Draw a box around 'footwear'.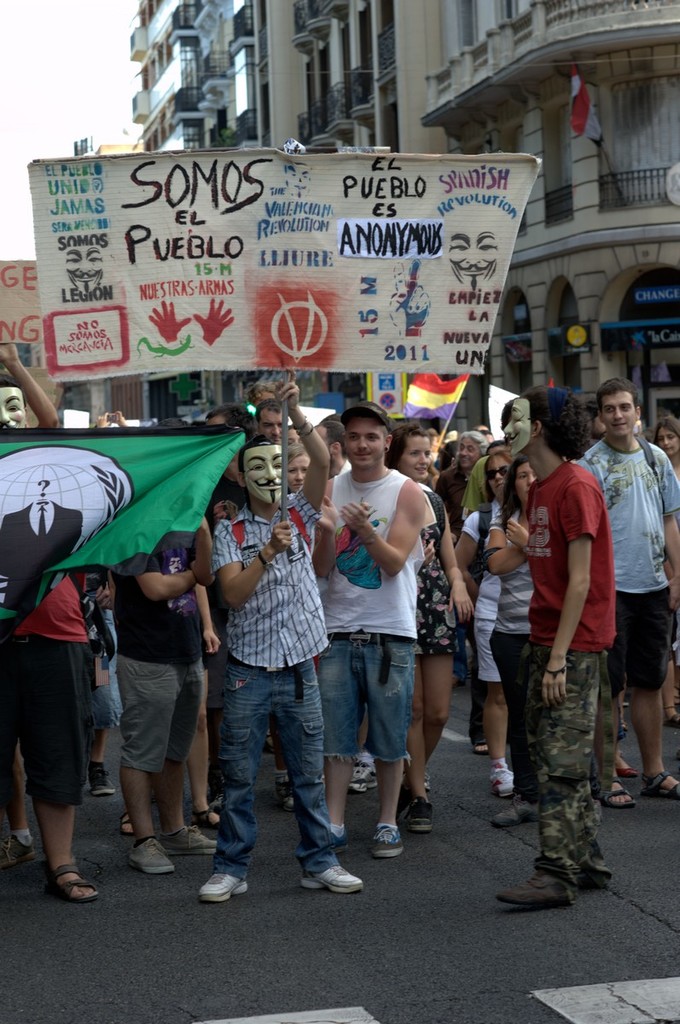
rect(86, 771, 113, 792).
